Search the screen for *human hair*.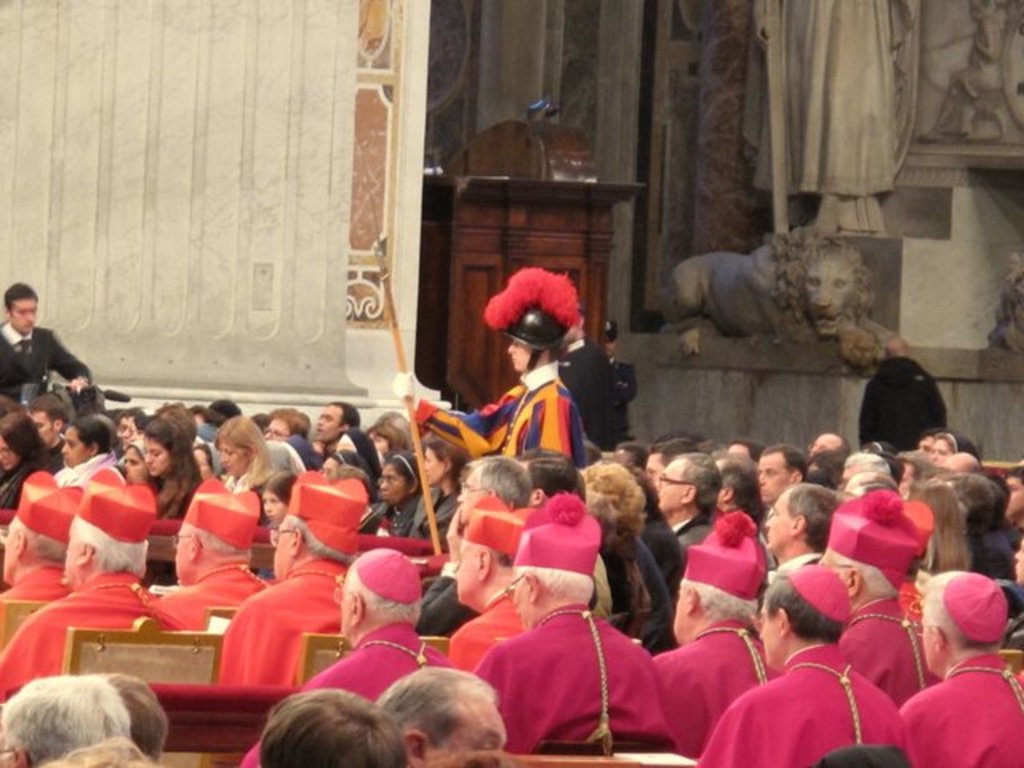
Found at select_region(3, 280, 43, 318).
